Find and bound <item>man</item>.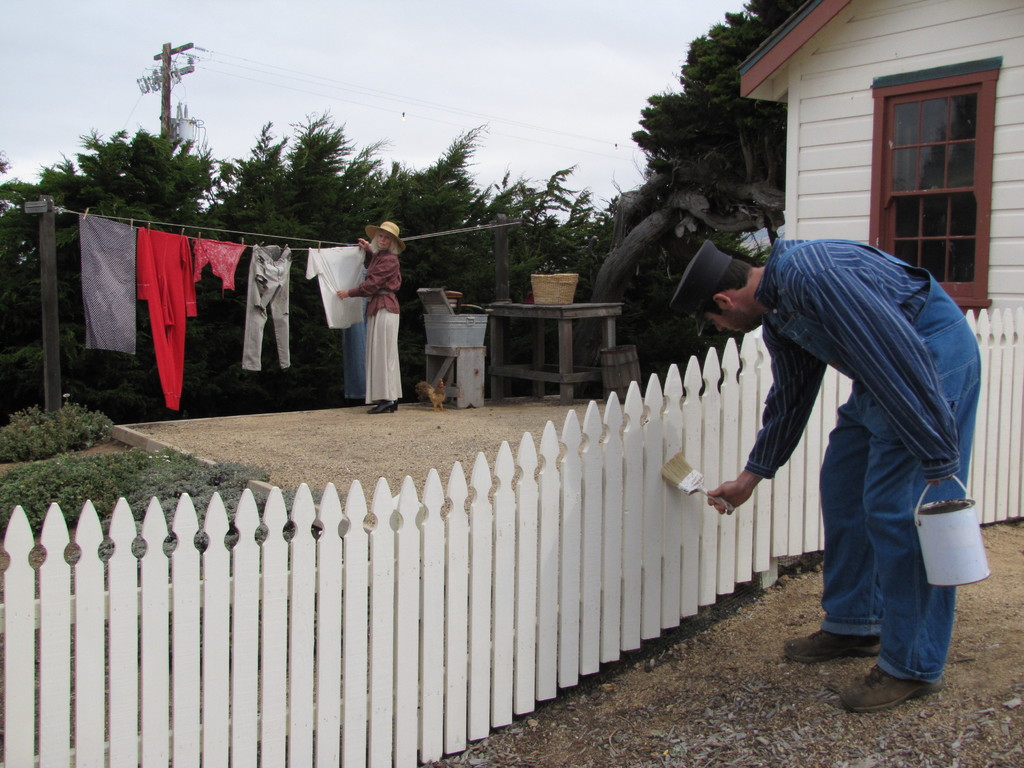
Bound: [left=717, top=221, right=984, bottom=703].
